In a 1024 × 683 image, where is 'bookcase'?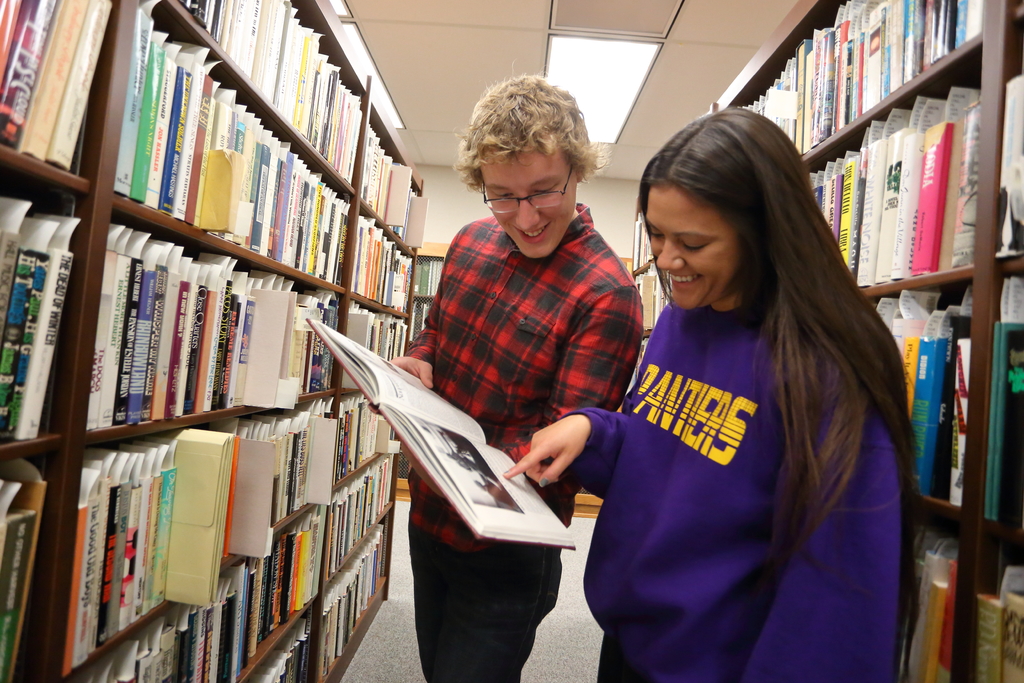
(0,0,425,682).
